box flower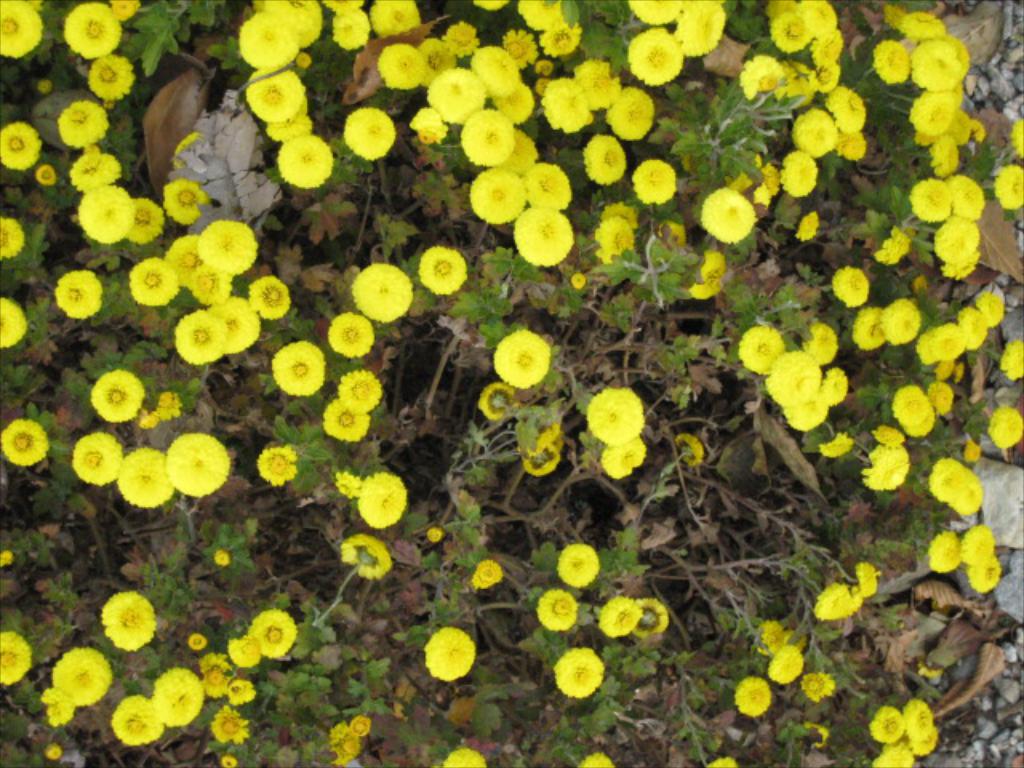
<box>421,240,462,293</box>
